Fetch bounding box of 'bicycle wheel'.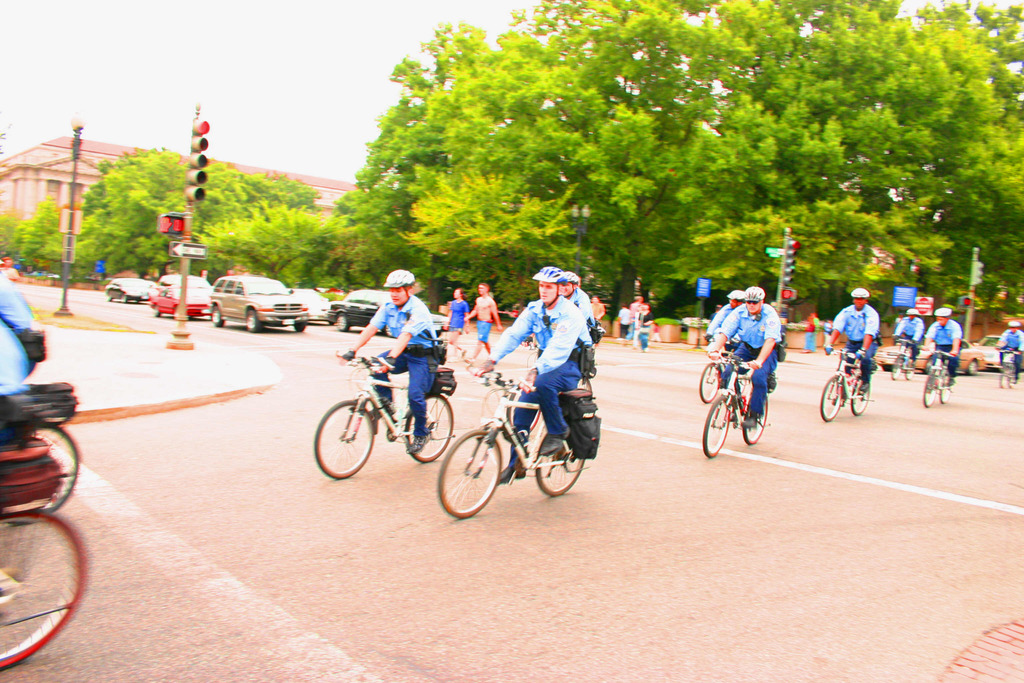
Bbox: (745, 397, 769, 443).
